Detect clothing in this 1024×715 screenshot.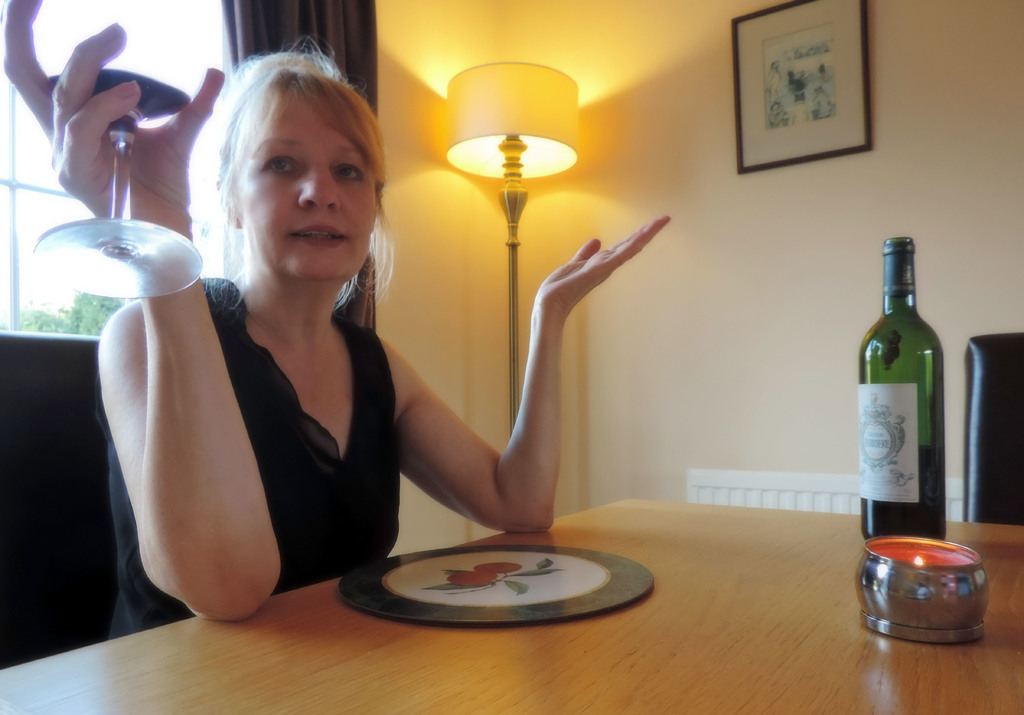
Detection: pyautogui.locateOnScreen(102, 225, 413, 625).
